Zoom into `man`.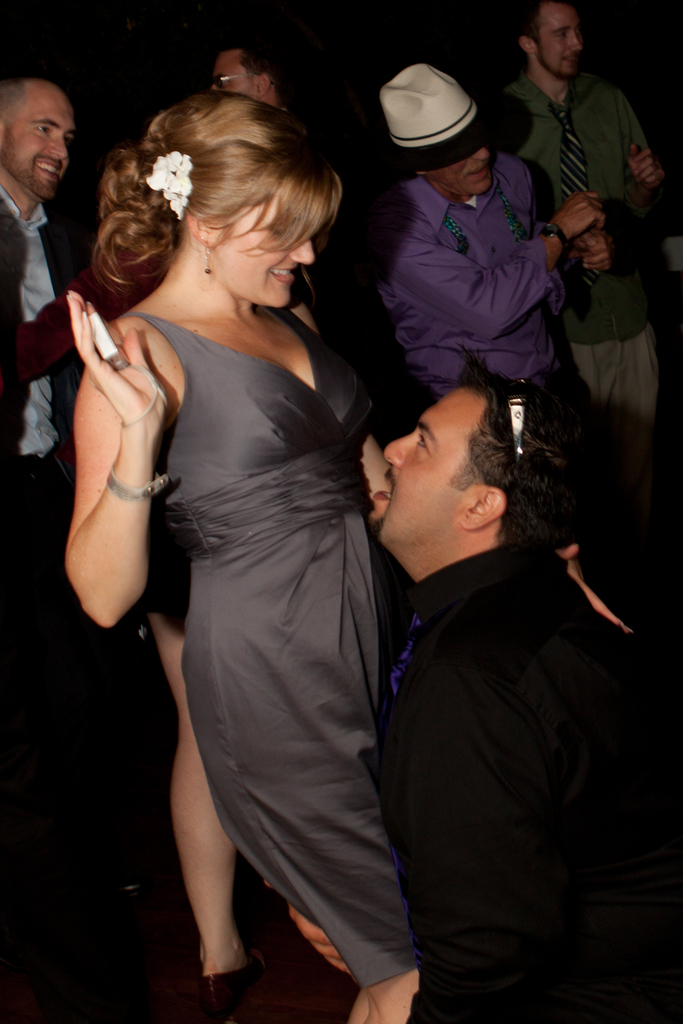
Zoom target: x1=366, y1=64, x2=616, y2=394.
